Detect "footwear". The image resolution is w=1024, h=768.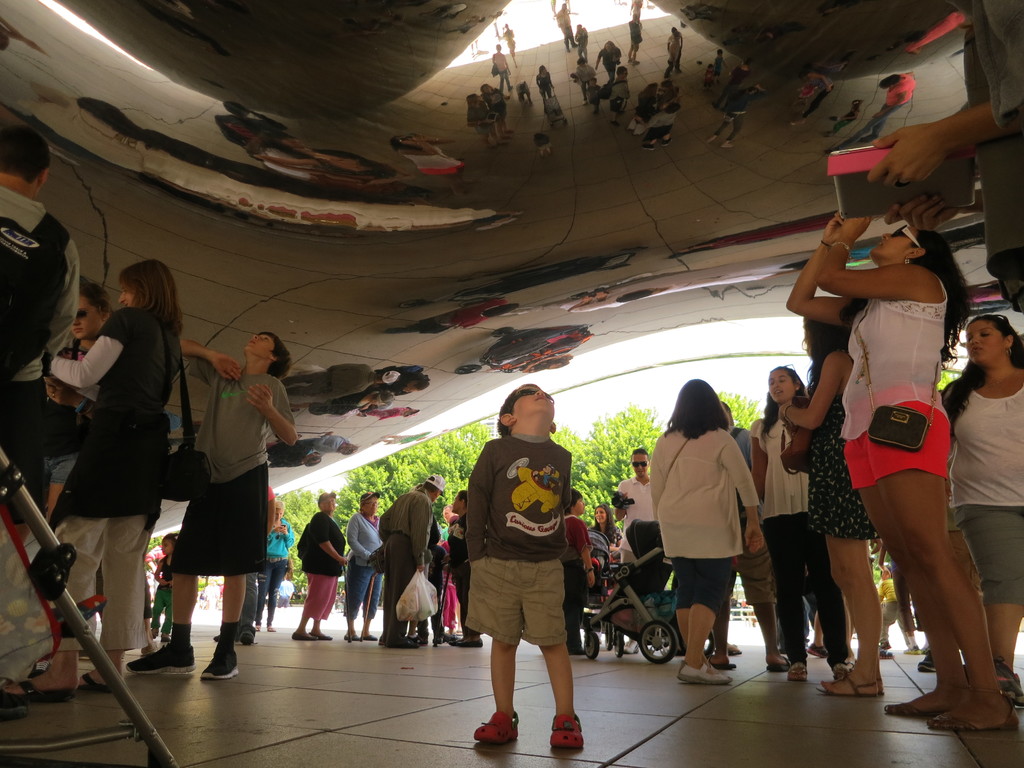
[x1=0, y1=673, x2=69, y2=700].
